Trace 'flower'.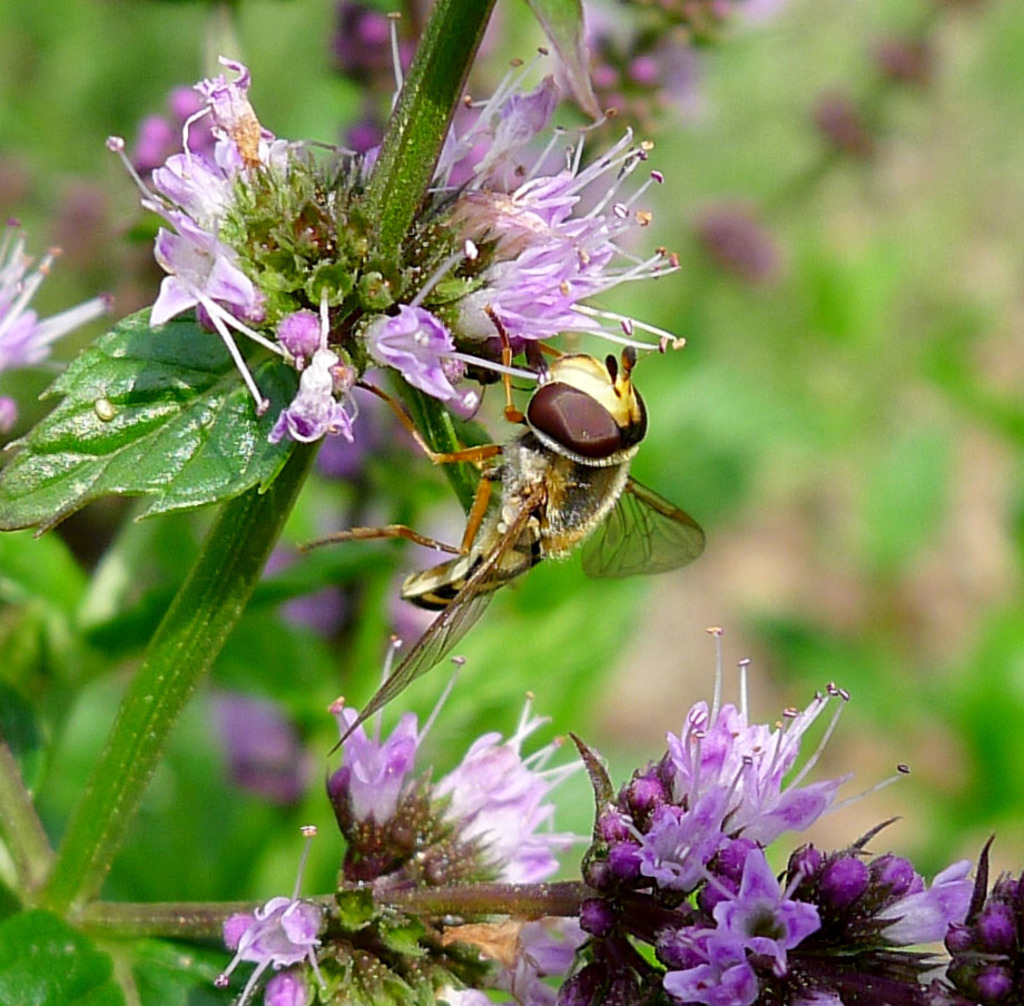
Traced to [left=223, top=896, right=316, bottom=1002].
